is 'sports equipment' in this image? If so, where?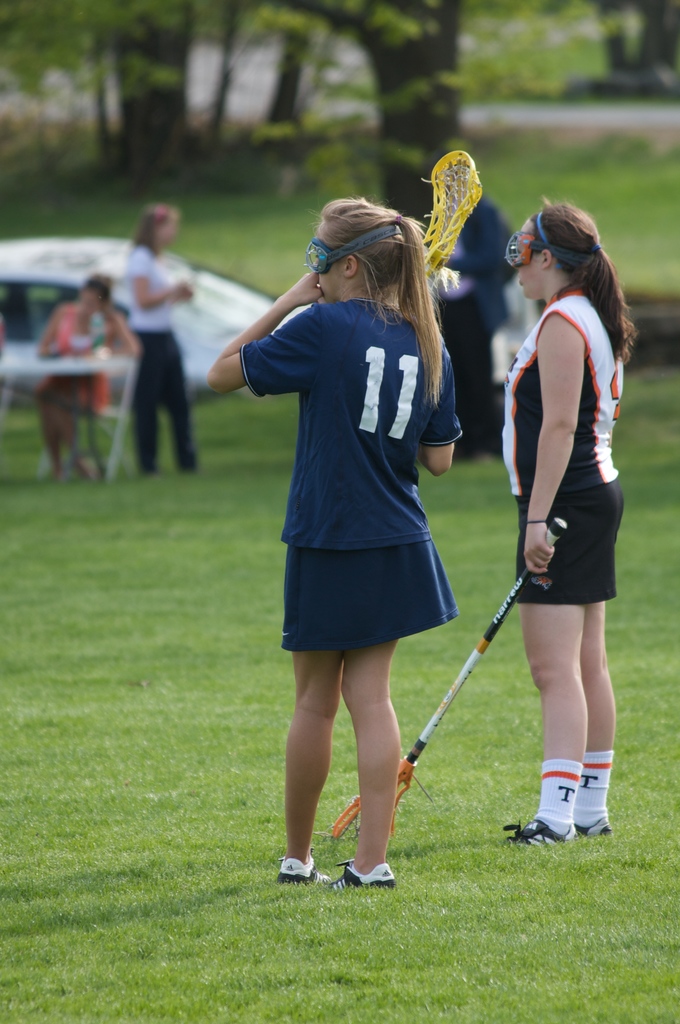
Yes, at l=423, t=149, r=483, b=275.
